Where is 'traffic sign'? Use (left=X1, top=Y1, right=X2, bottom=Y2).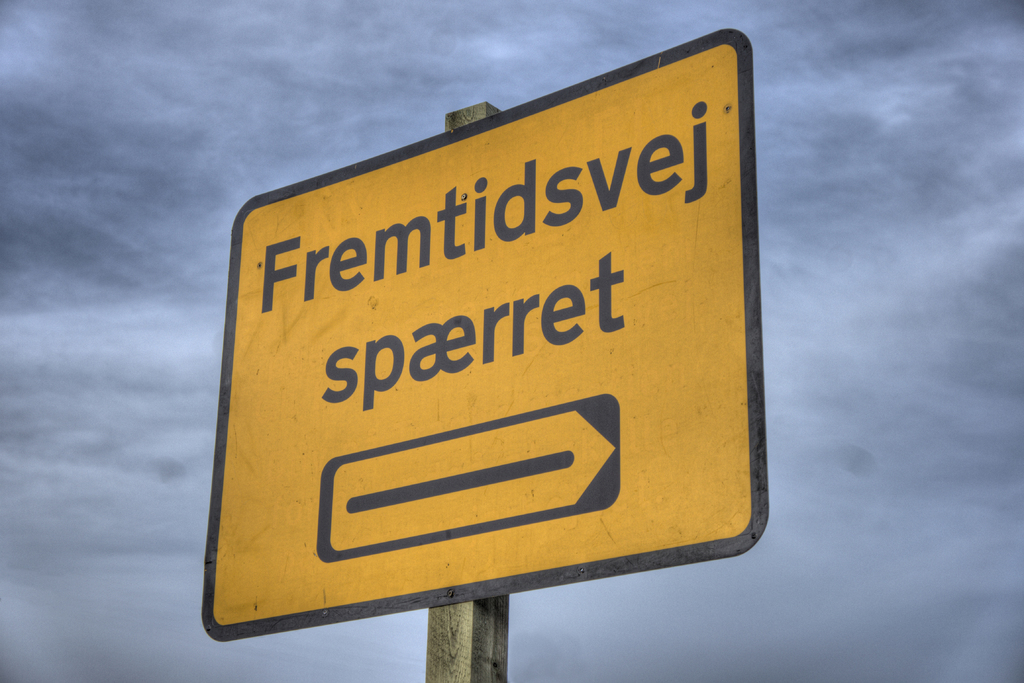
(left=194, top=21, right=780, bottom=645).
